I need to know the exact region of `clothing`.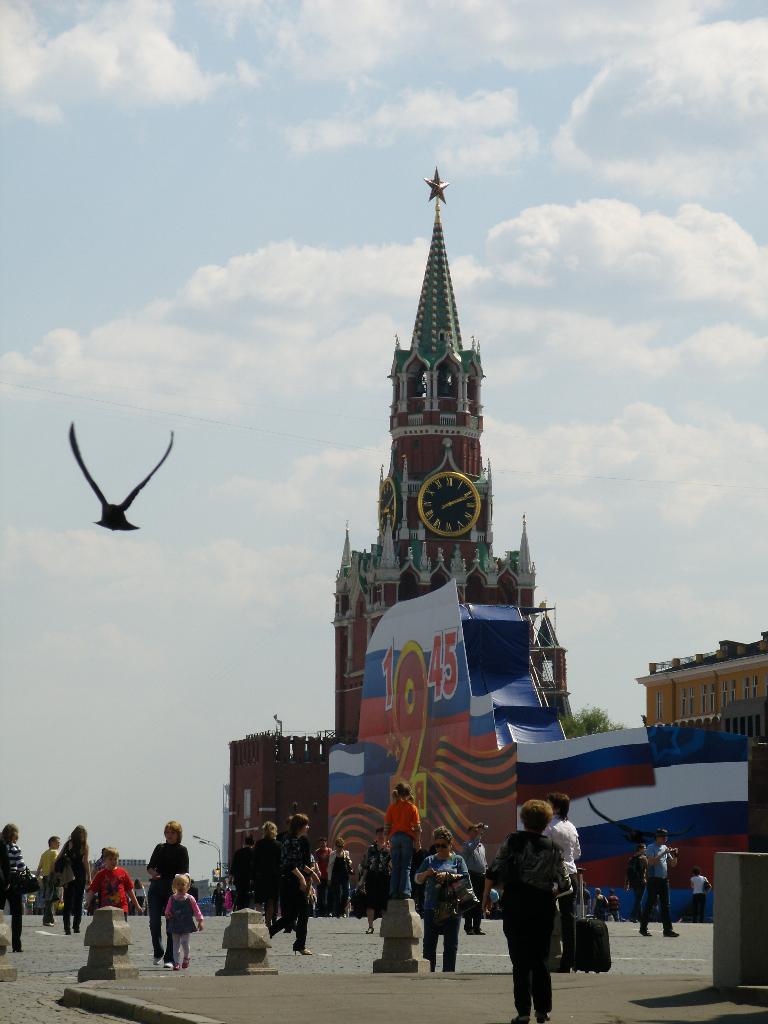
Region: box(163, 895, 205, 966).
